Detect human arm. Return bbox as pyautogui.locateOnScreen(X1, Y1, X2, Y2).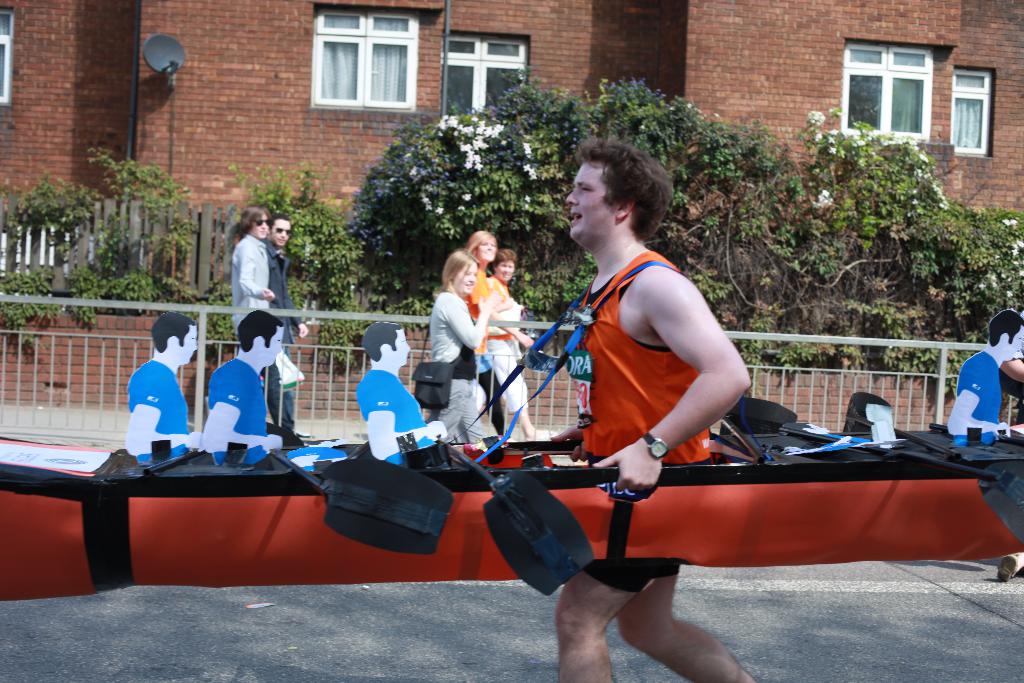
pyautogui.locateOnScreen(645, 259, 761, 480).
